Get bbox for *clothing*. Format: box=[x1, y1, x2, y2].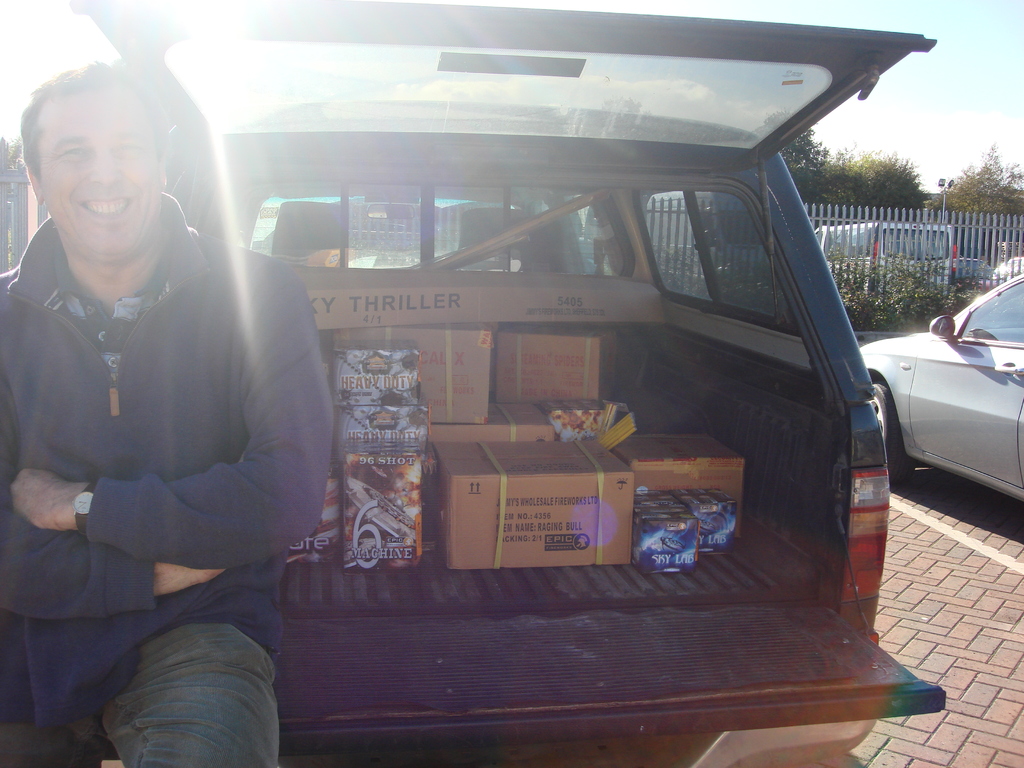
box=[0, 184, 334, 767].
